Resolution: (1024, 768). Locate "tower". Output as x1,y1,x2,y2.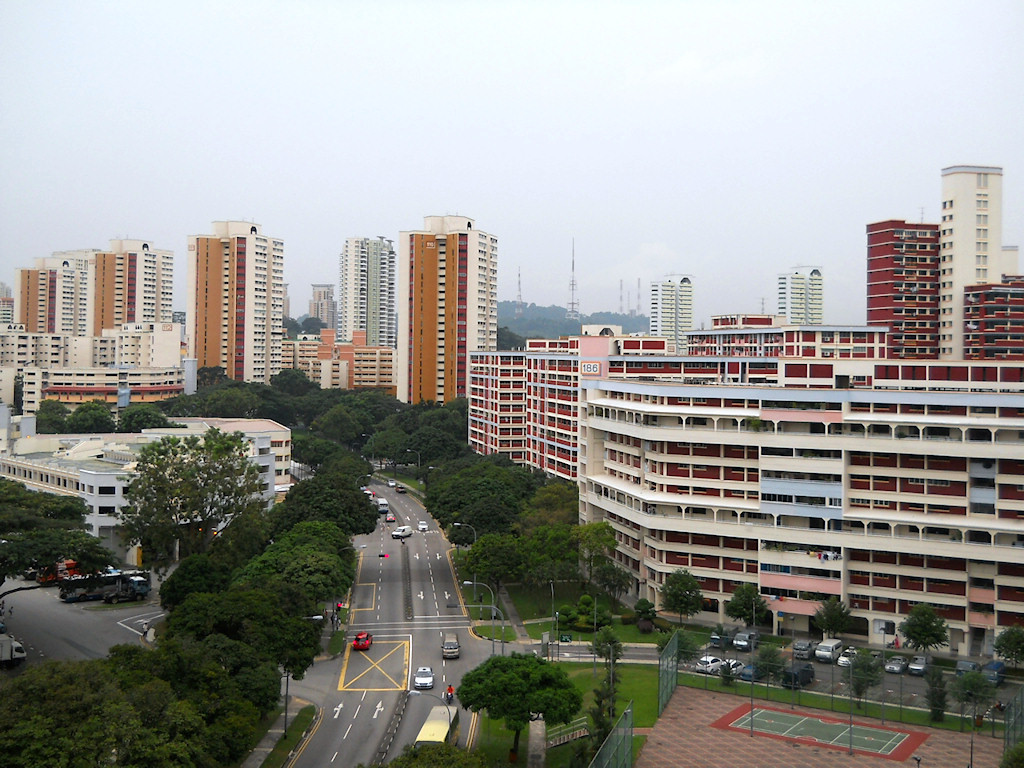
863,220,937,364.
